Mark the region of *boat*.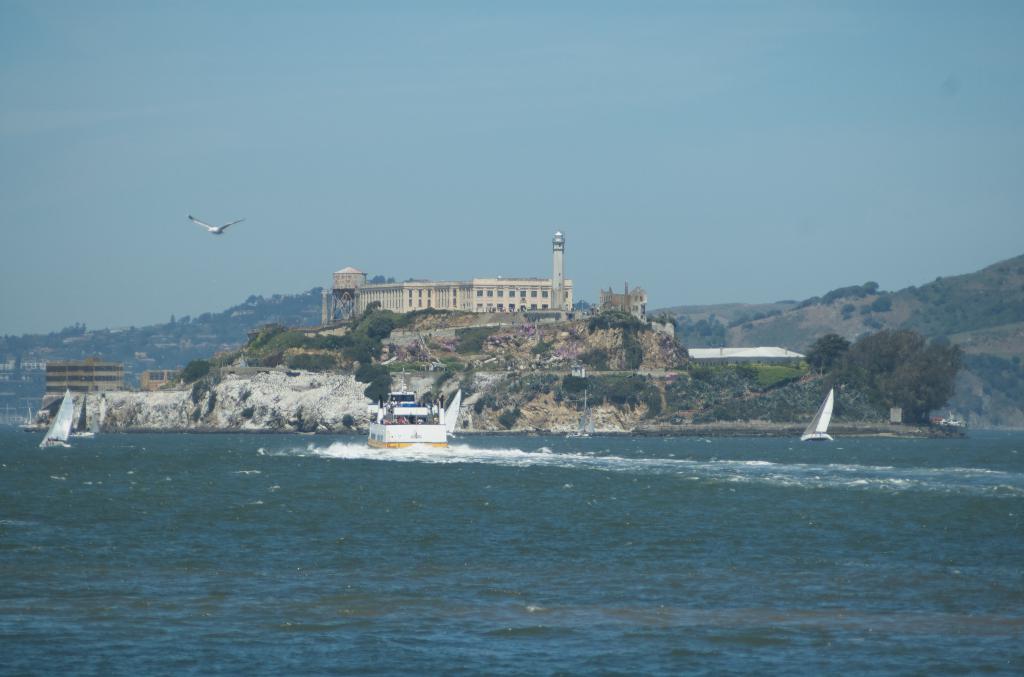
Region: locate(351, 379, 470, 454).
